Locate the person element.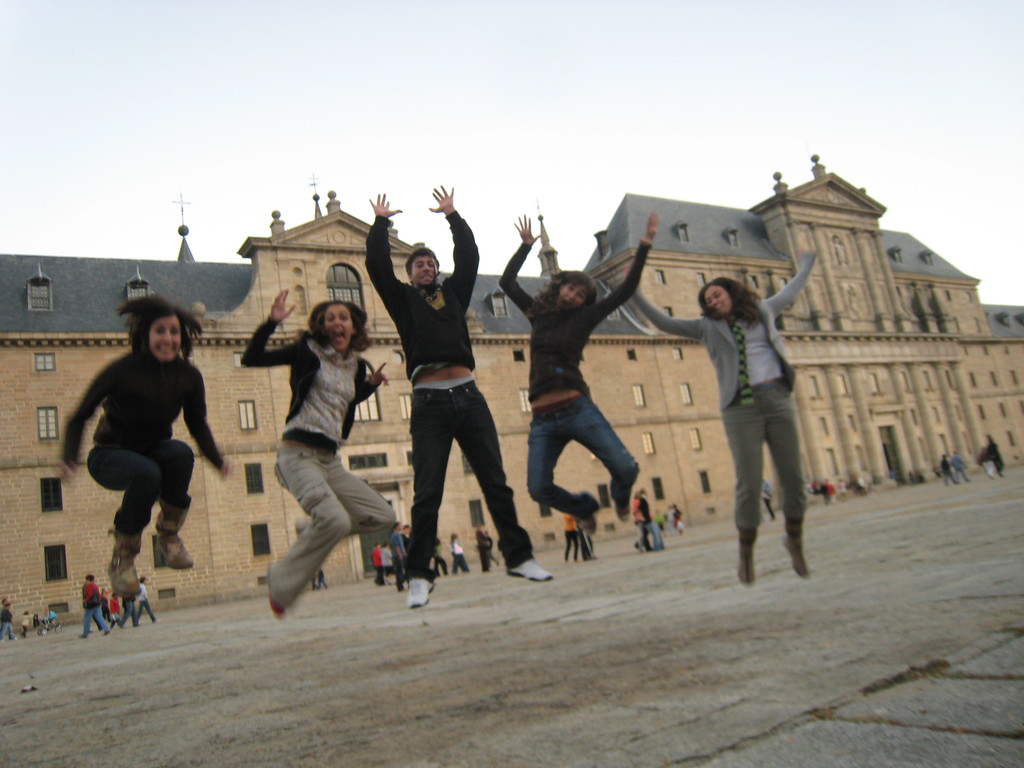
Element bbox: x1=47 y1=609 x2=60 y2=628.
